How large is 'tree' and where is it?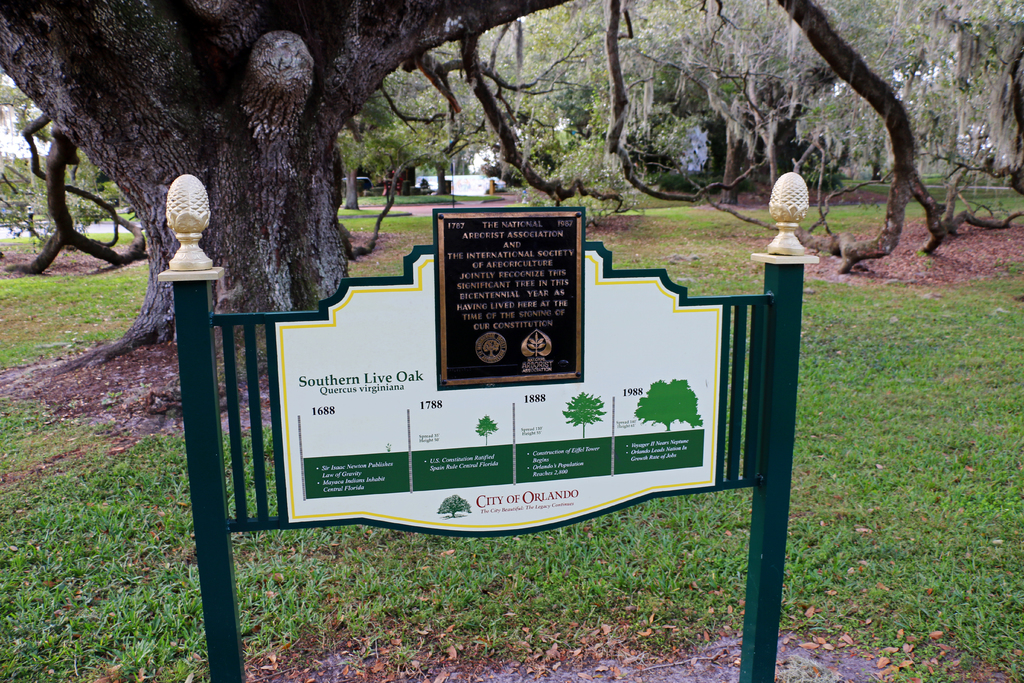
Bounding box: pyautogui.locateOnScreen(1, 1, 566, 381).
